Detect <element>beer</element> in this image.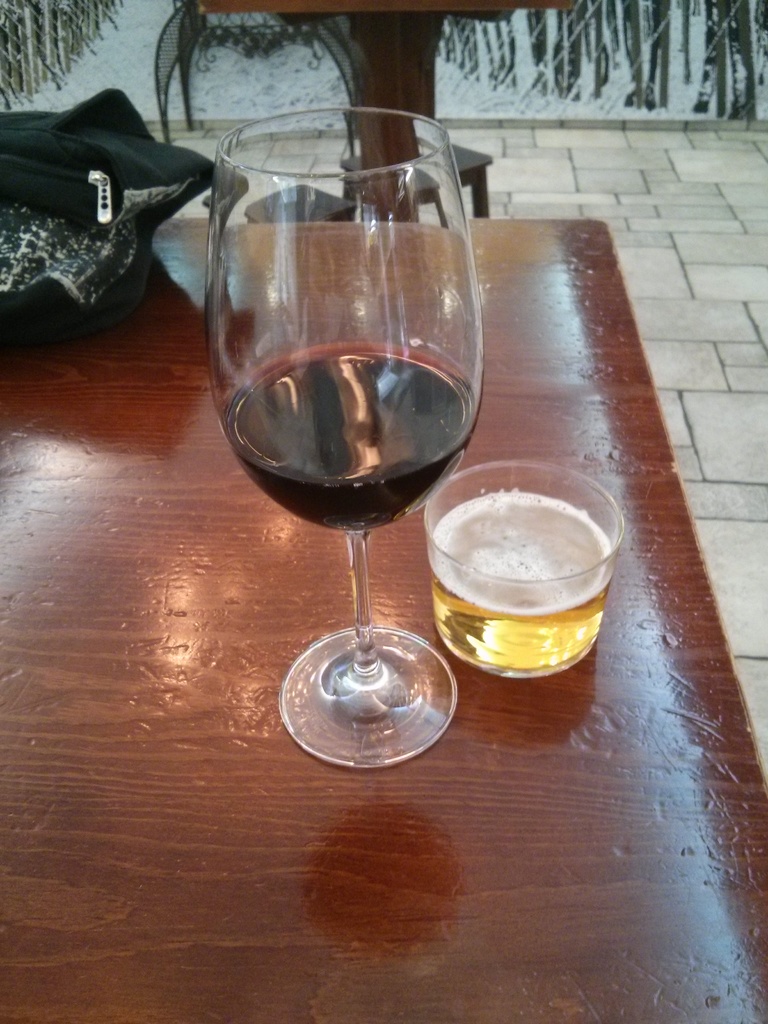
Detection: locate(189, 90, 502, 797).
